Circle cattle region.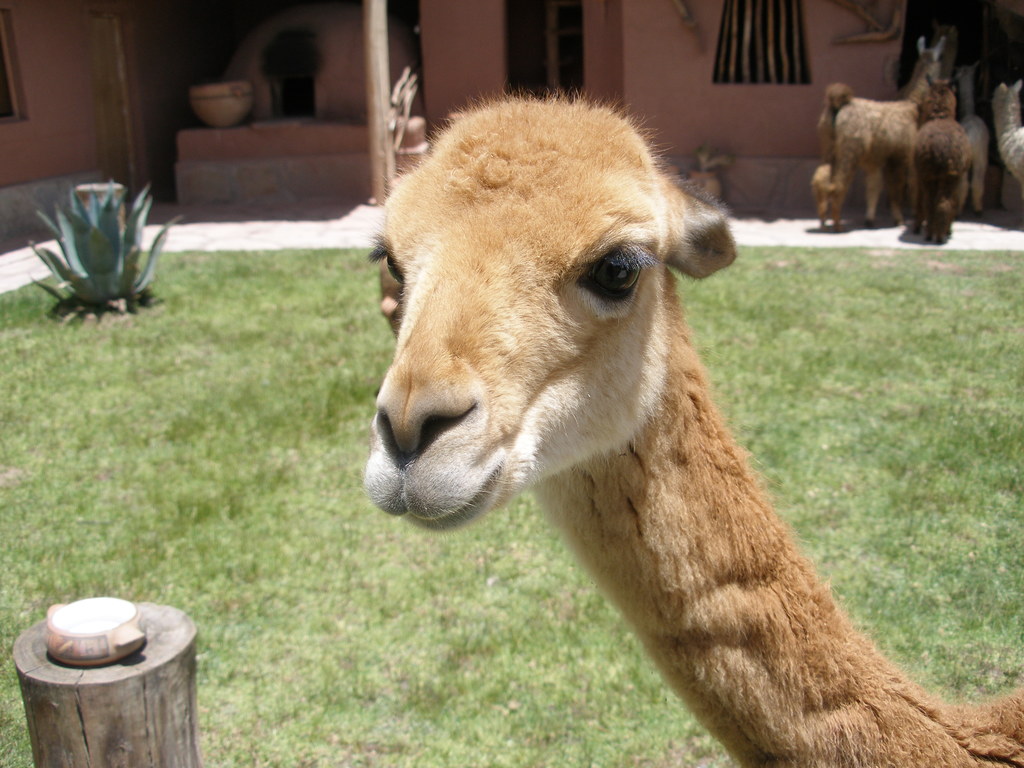
Region: bbox(371, 87, 1023, 767).
